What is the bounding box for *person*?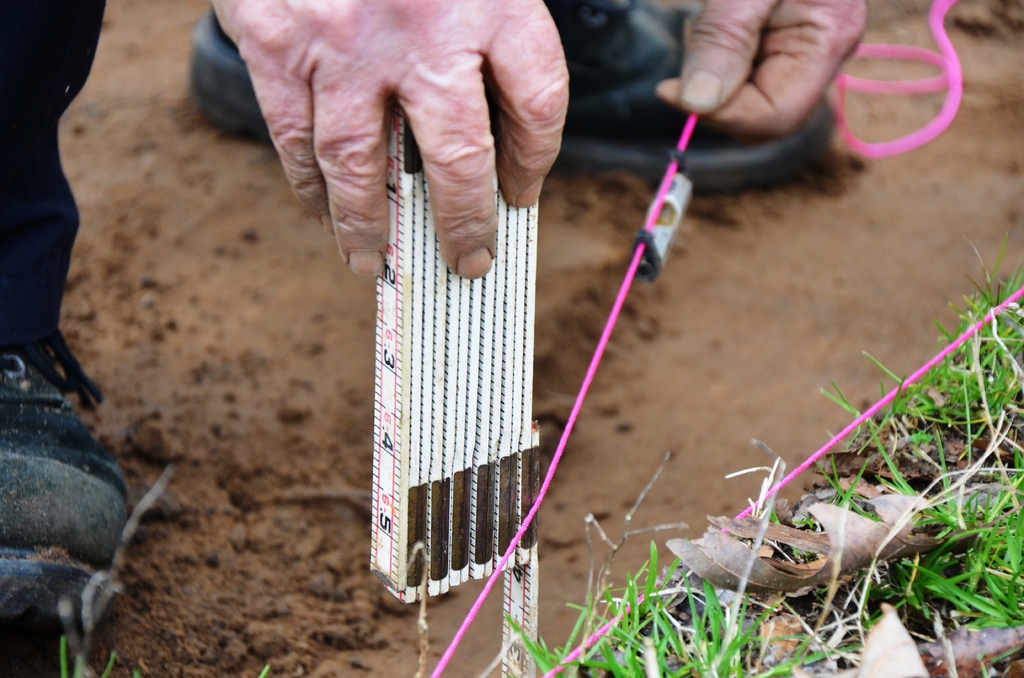
region(205, 0, 867, 279).
